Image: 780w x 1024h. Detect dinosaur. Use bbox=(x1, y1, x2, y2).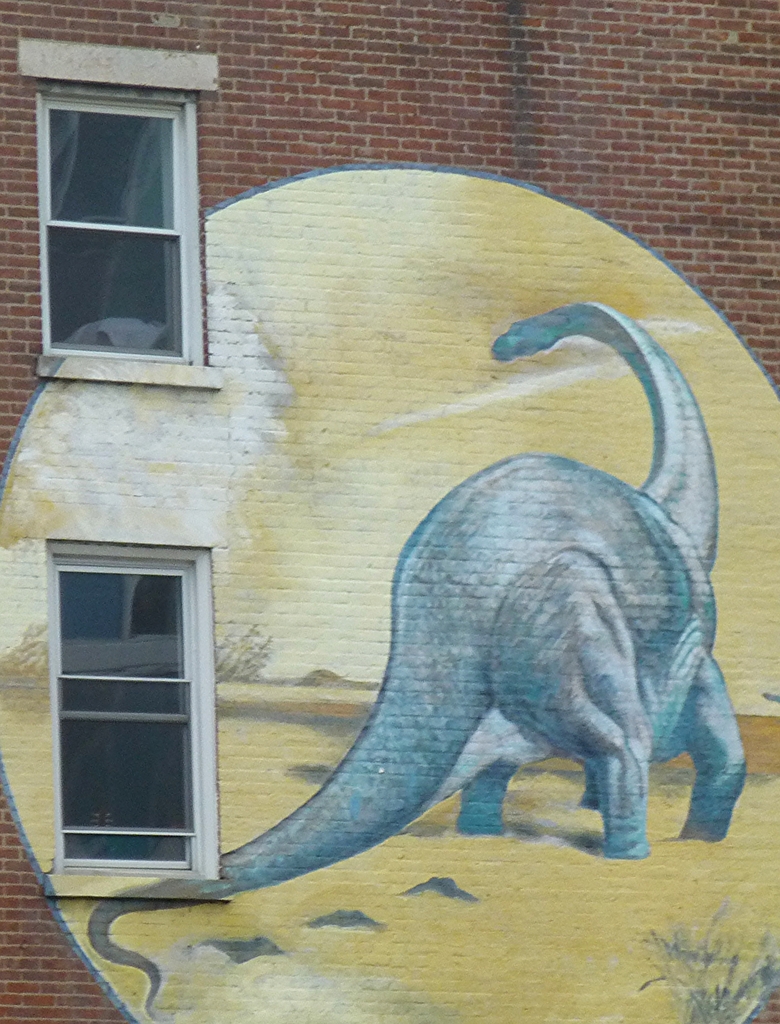
bbox=(87, 299, 754, 1021).
